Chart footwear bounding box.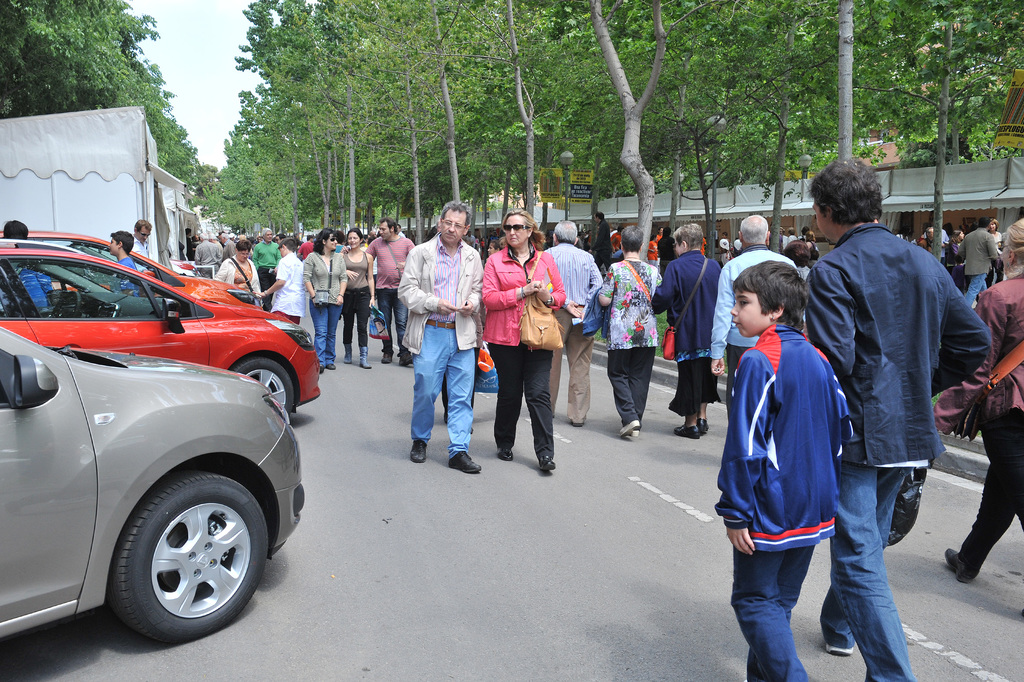
Charted: [942,544,973,586].
